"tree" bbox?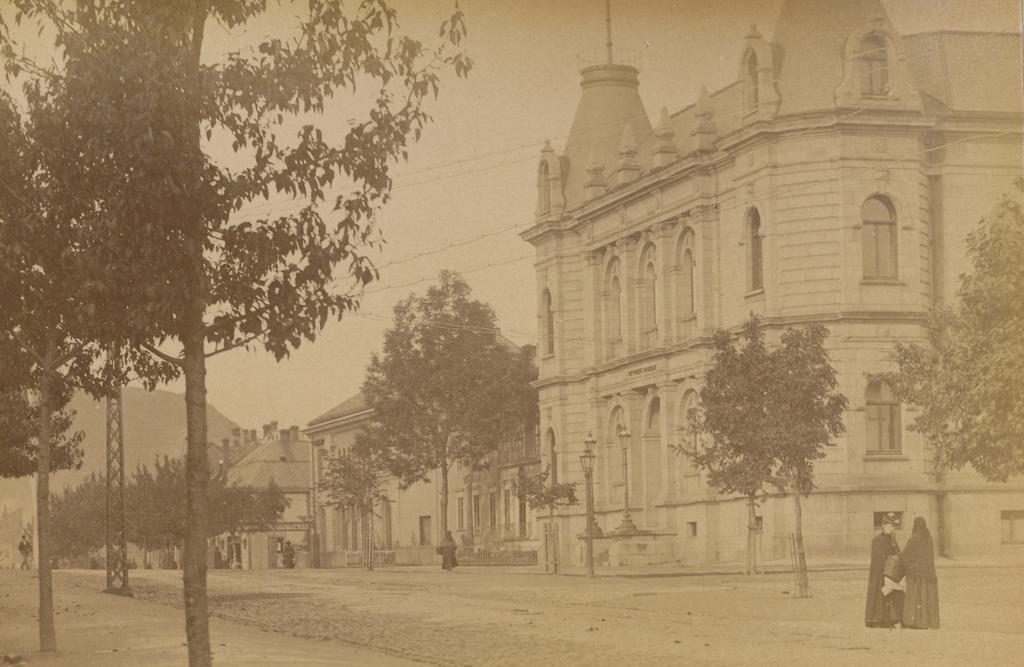
locate(754, 320, 852, 600)
